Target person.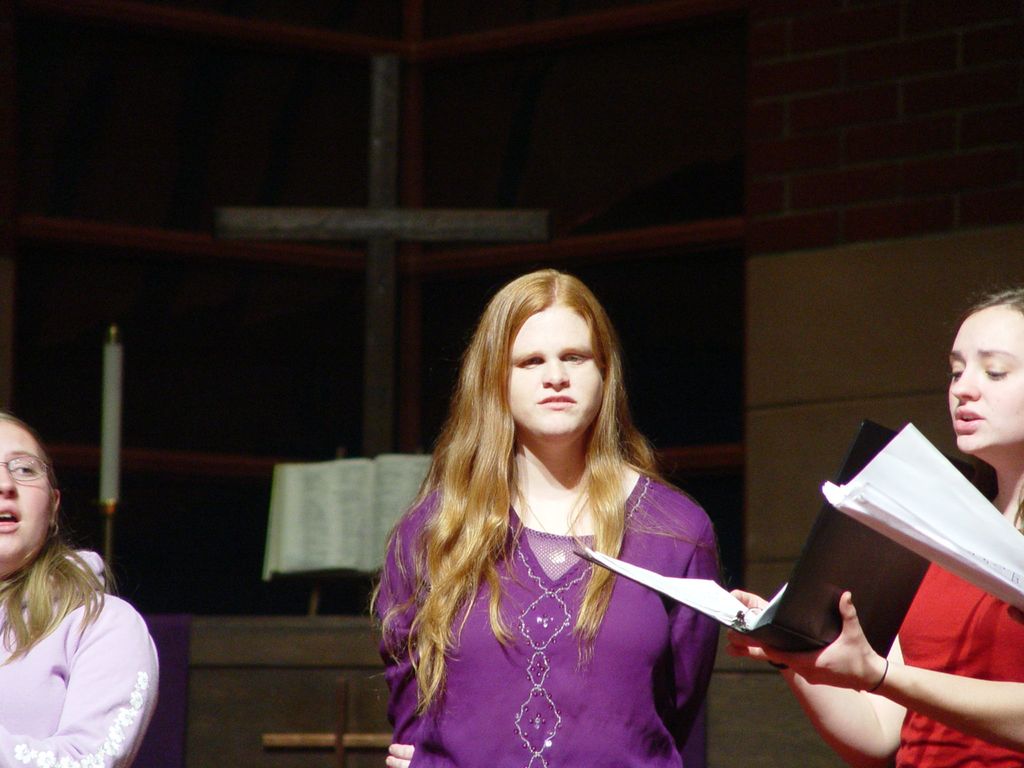
Target region: 724/289/1023/765.
